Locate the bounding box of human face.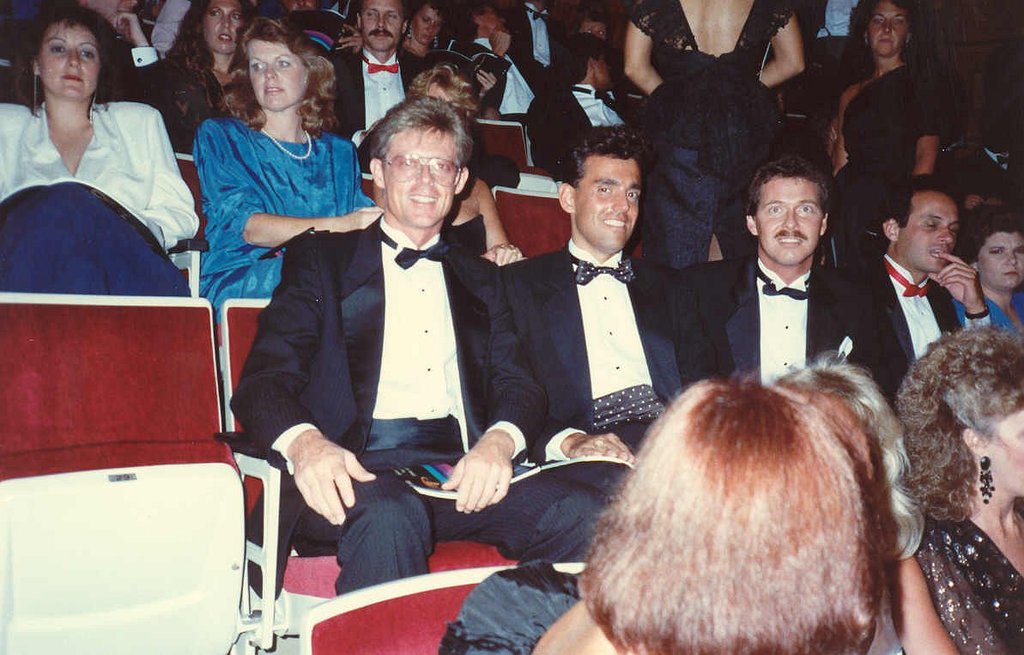
Bounding box: (left=900, top=191, right=958, bottom=271).
